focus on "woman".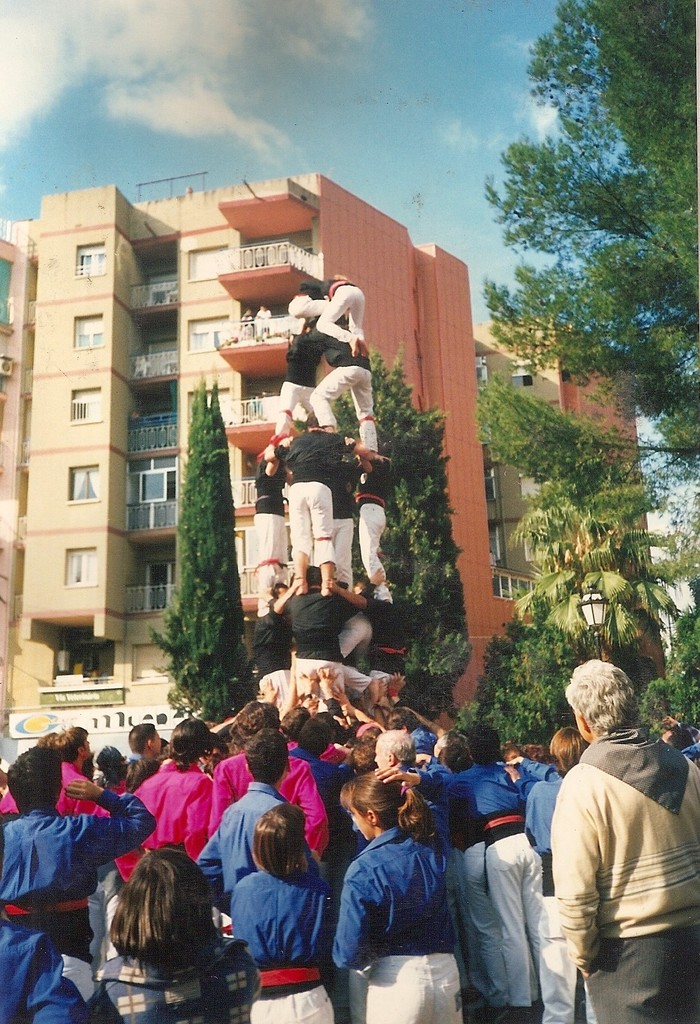
Focused at (212,694,332,842).
